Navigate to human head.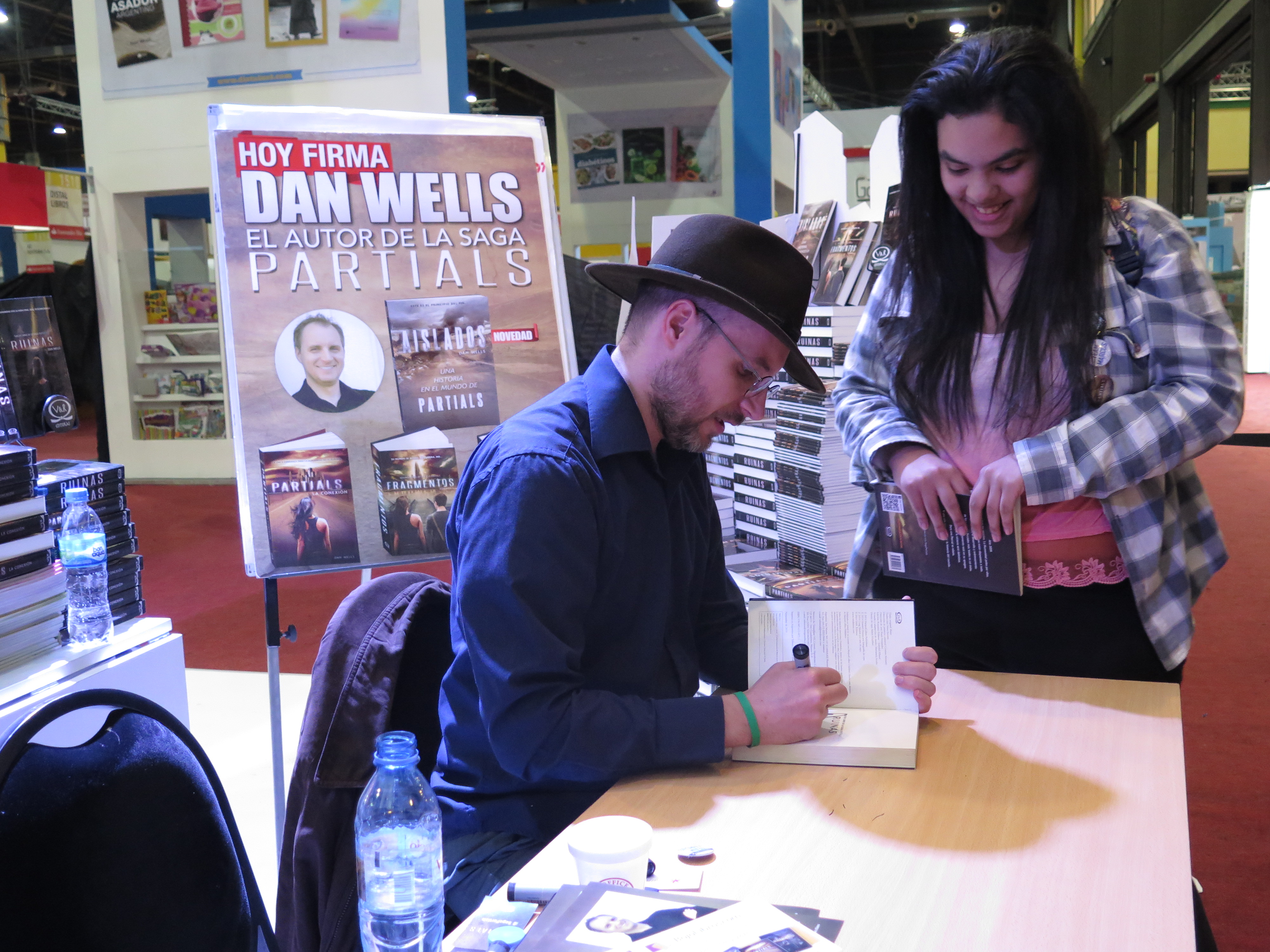
Navigation target: 90,157,100,164.
